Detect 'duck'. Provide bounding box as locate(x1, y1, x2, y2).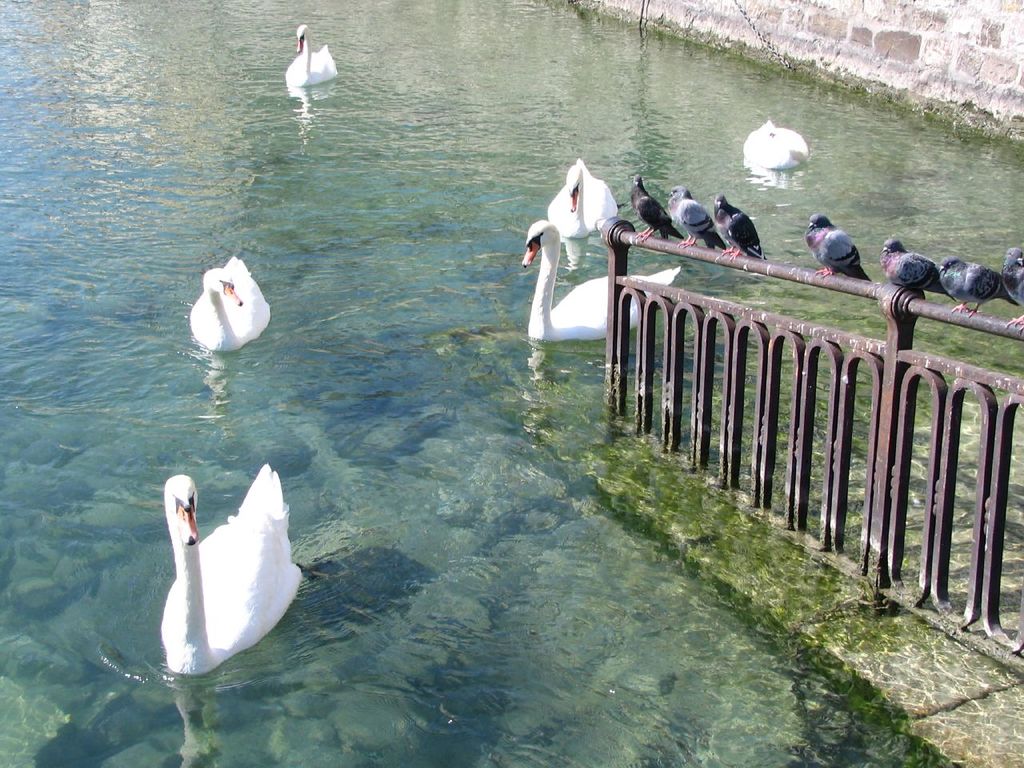
locate(547, 157, 622, 245).
